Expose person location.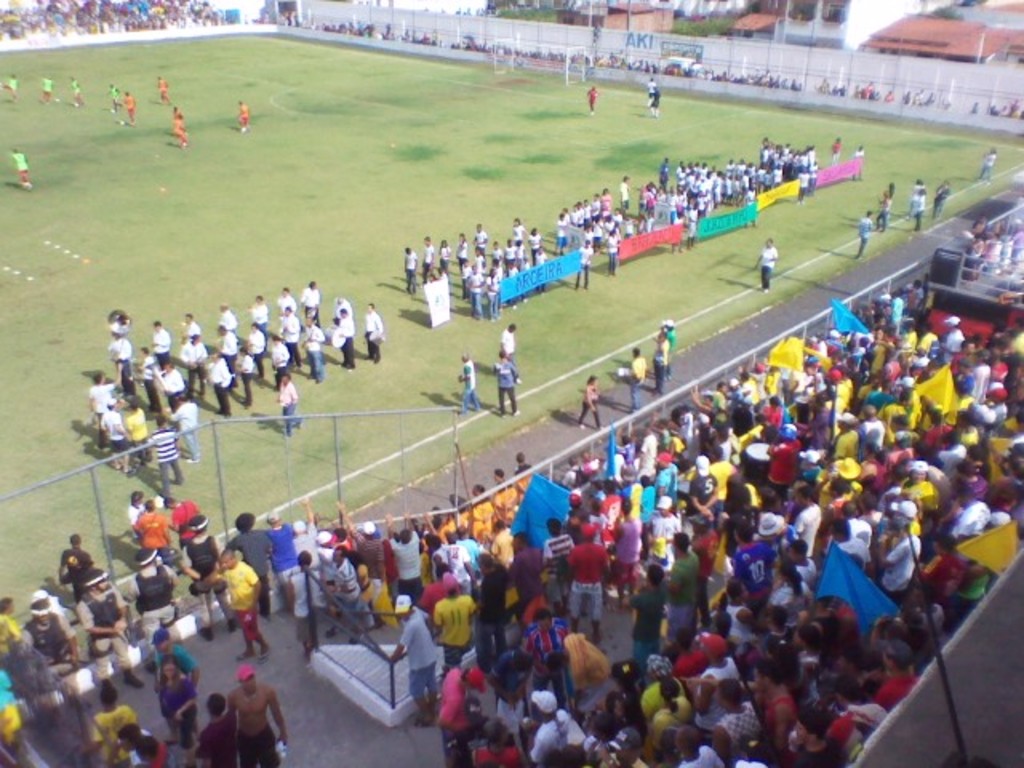
Exposed at Rect(32, 67, 53, 104).
